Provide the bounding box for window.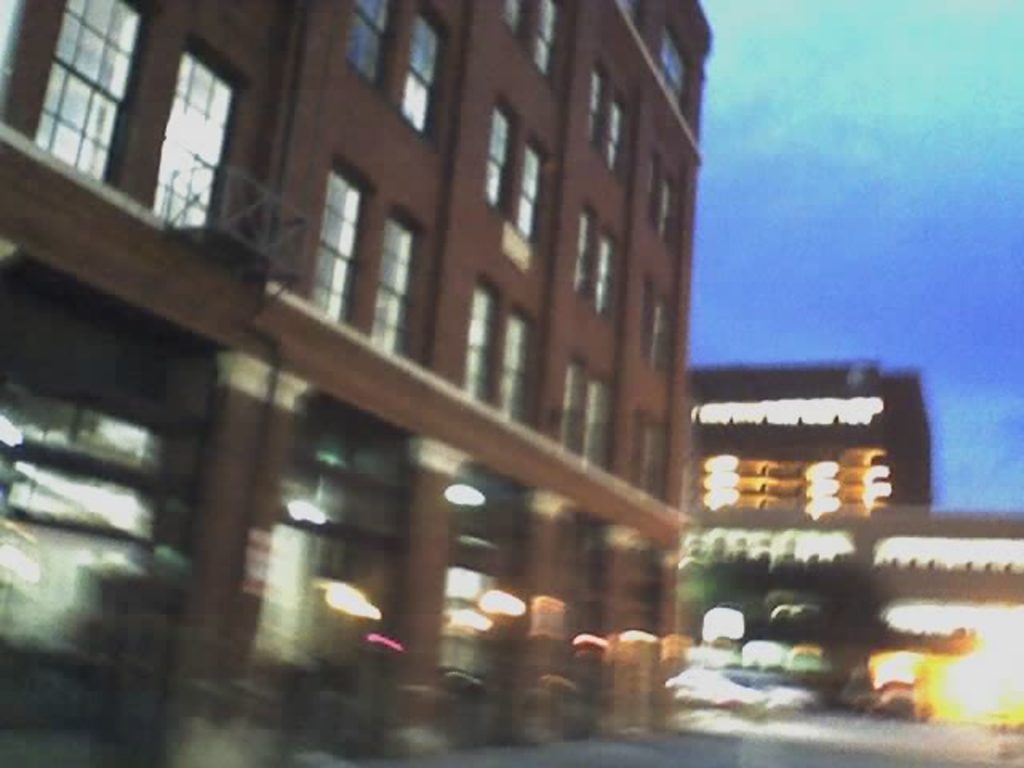
(654,160,677,243).
